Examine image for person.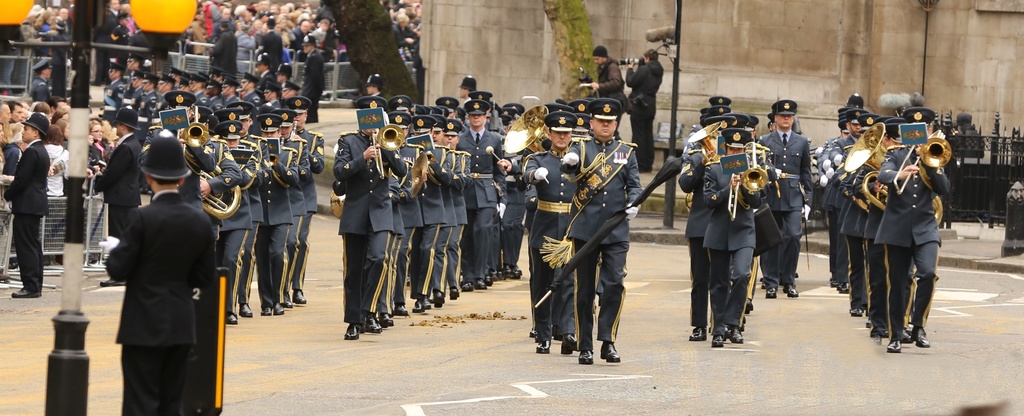
Examination result: {"x1": 695, "y1": 89, "x2": 738, "y2": 129}.
